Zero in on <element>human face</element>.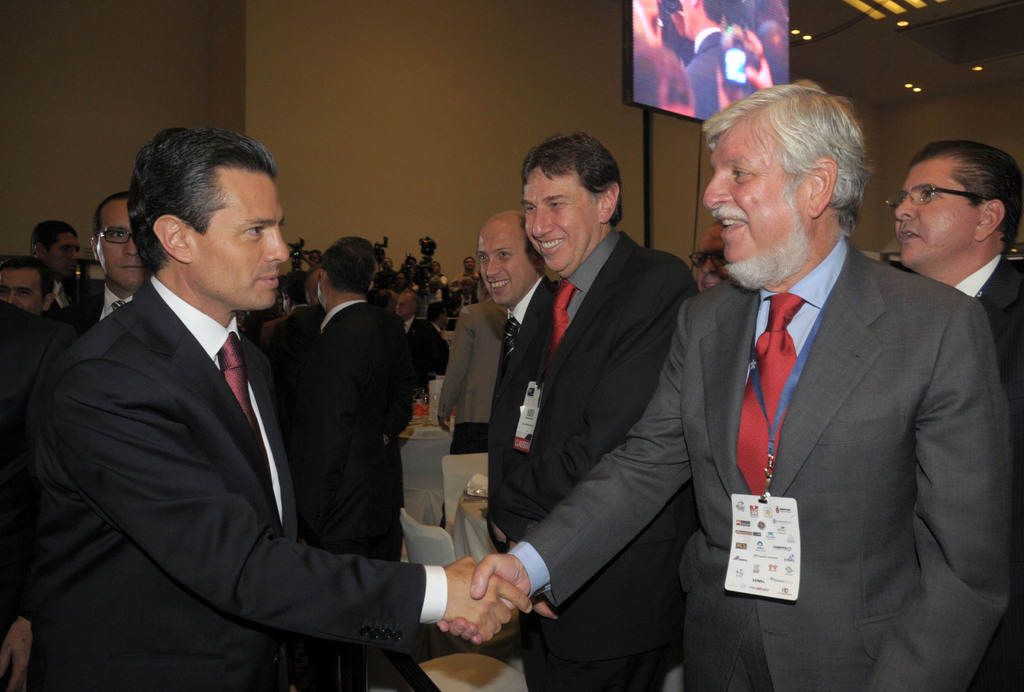
Zeroed in: {"left": 50, "top": 231, "right": 83, "bottom": 282}.
